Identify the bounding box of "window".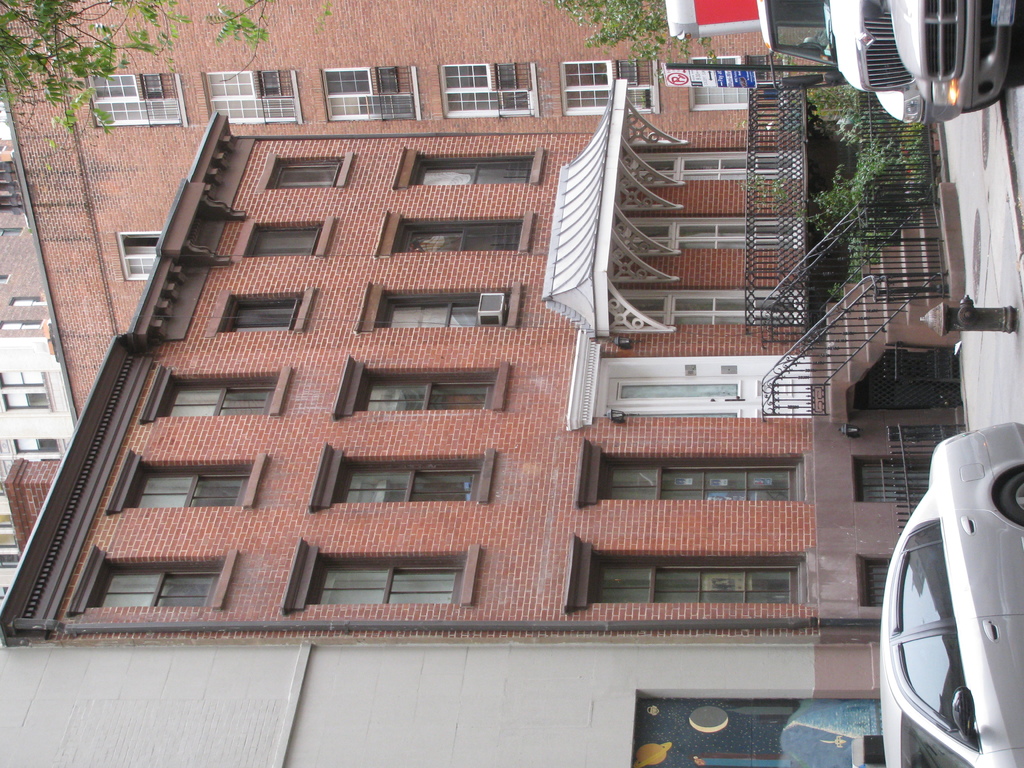
box(333, 557, 462, 625).
